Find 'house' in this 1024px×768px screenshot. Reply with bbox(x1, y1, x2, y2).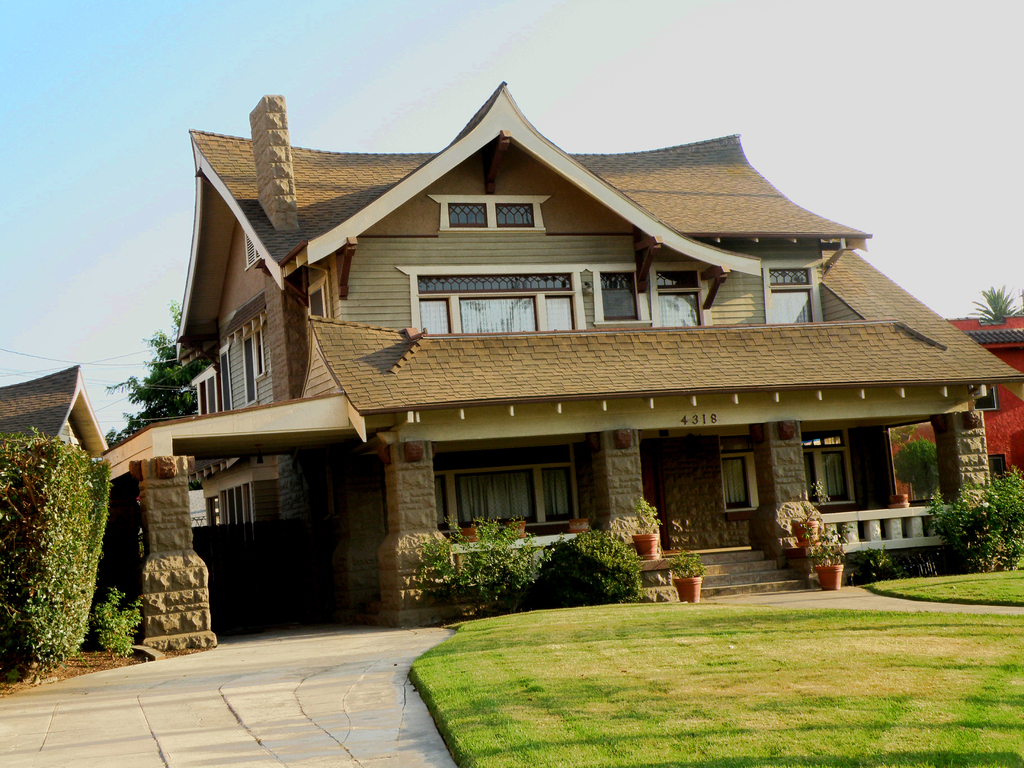
bbox(0, 362, 112, 463).
